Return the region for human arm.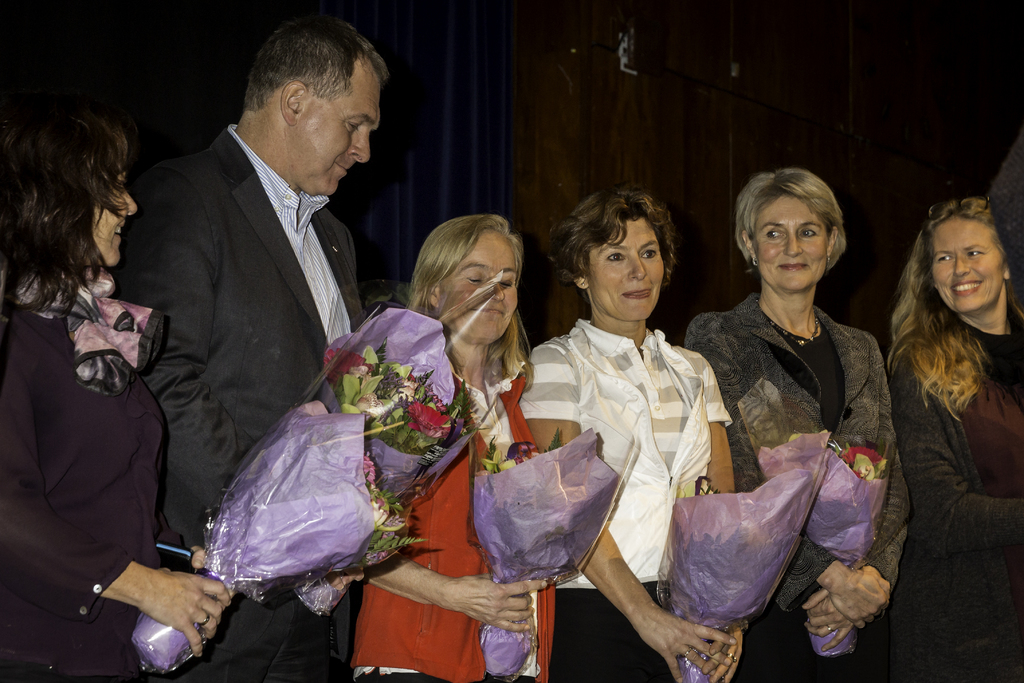
(x1=113, y1=167, x2=257, y2=505).
